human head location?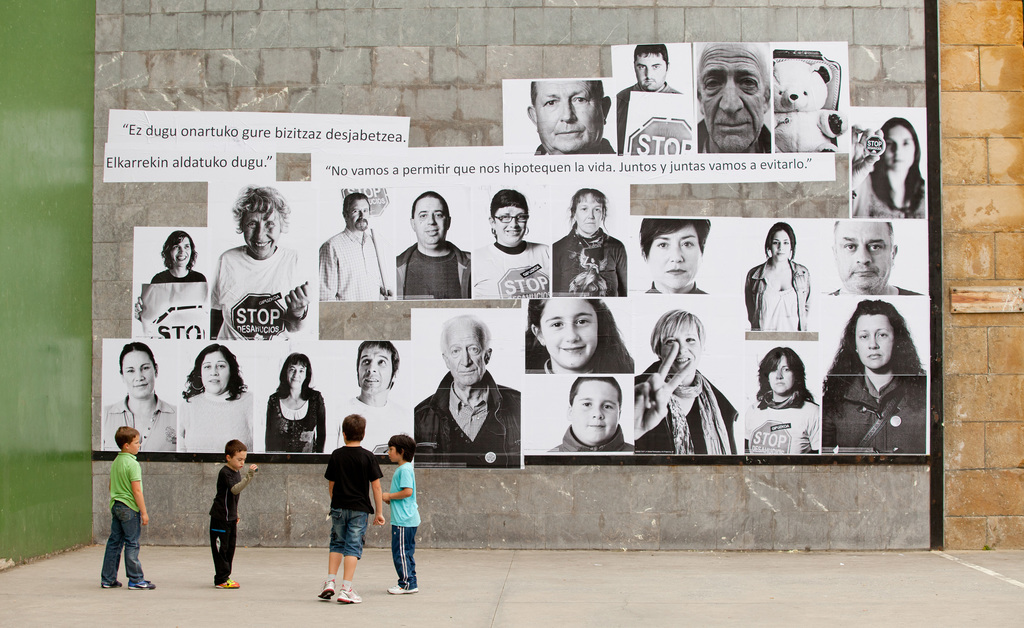
<bbox>698, 36, 769, 149</bbox>
